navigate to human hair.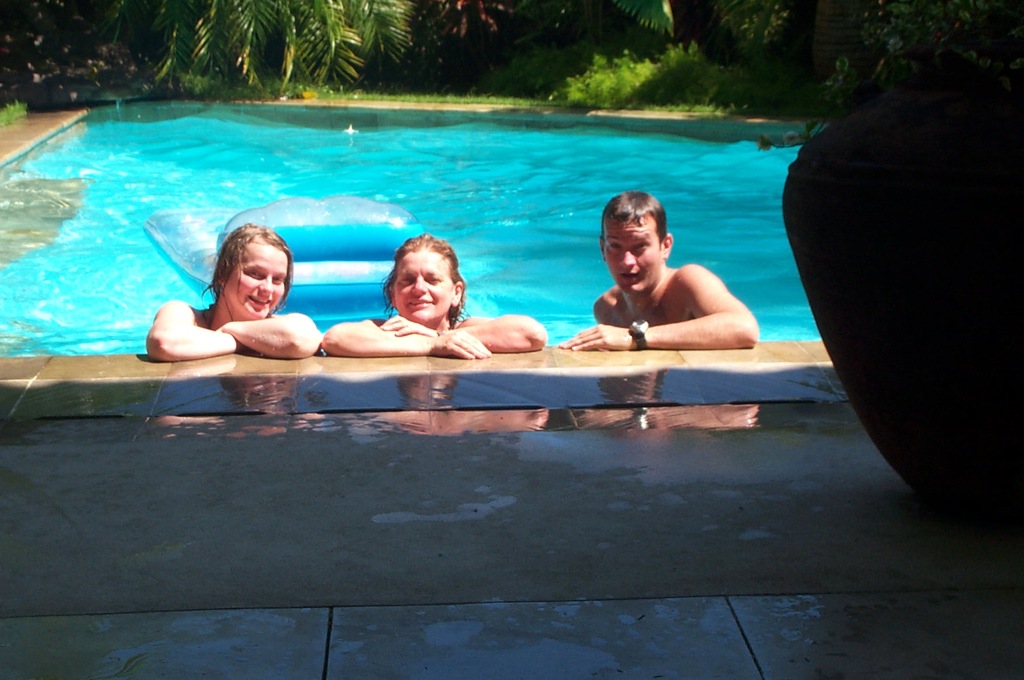
Navigation target: bbox=[378, 231, 467, 328].
